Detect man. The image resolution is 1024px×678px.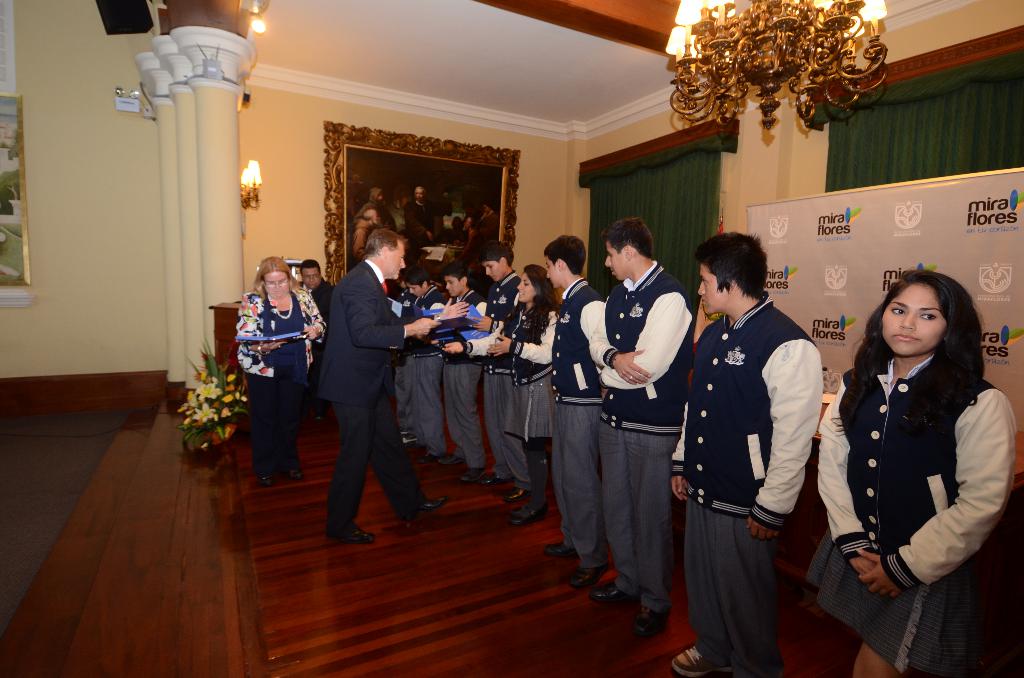
587 218 699 635.
